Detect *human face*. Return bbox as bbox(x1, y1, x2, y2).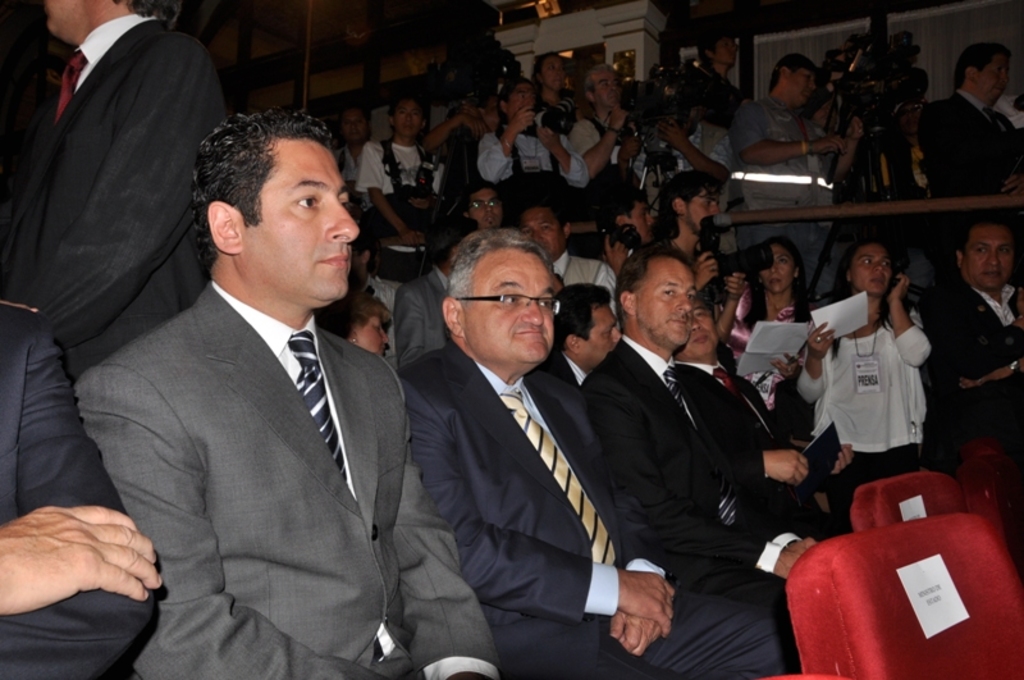
bbox(593, 68, 620, 108).
